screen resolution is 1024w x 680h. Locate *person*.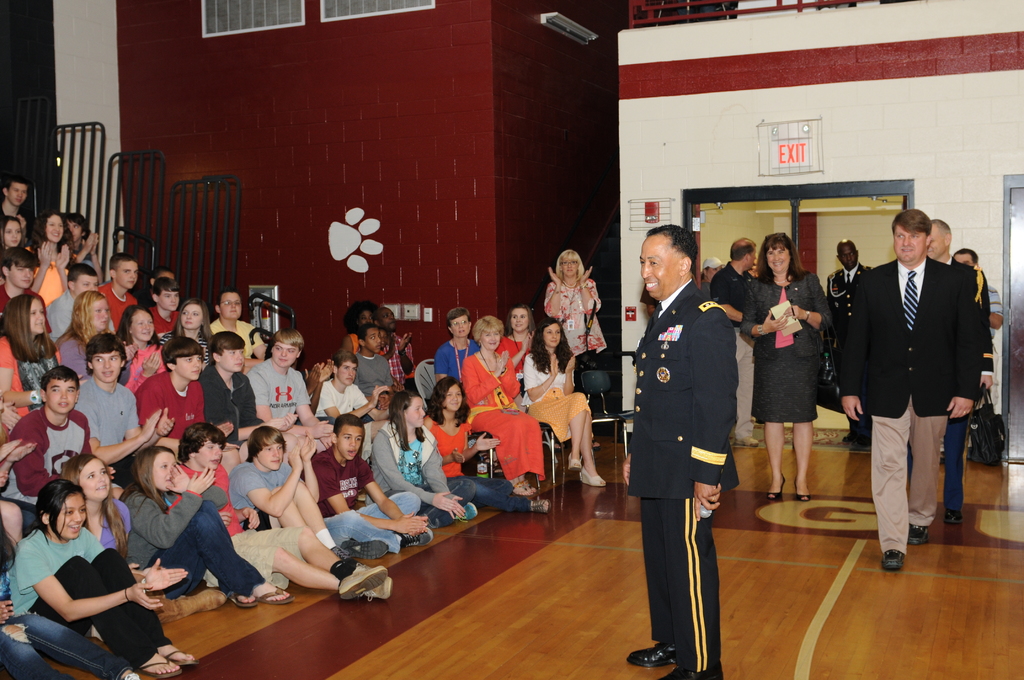
<box>209,291,276,359</box>.
